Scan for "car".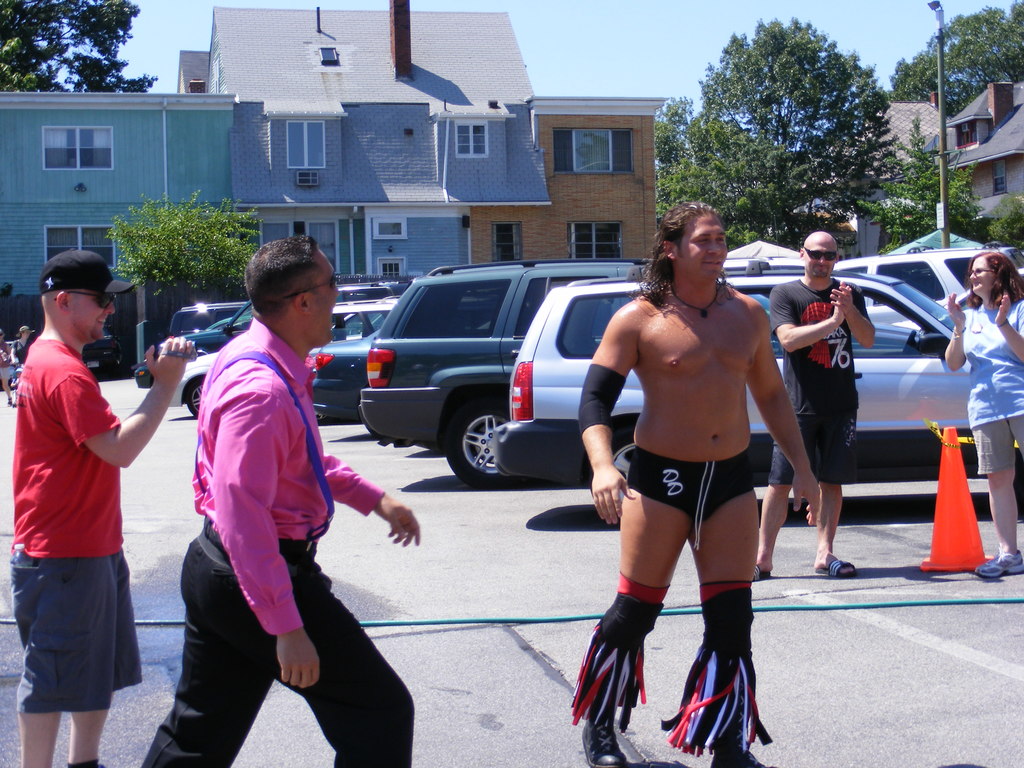
Scan result: 307 315 397 437.
